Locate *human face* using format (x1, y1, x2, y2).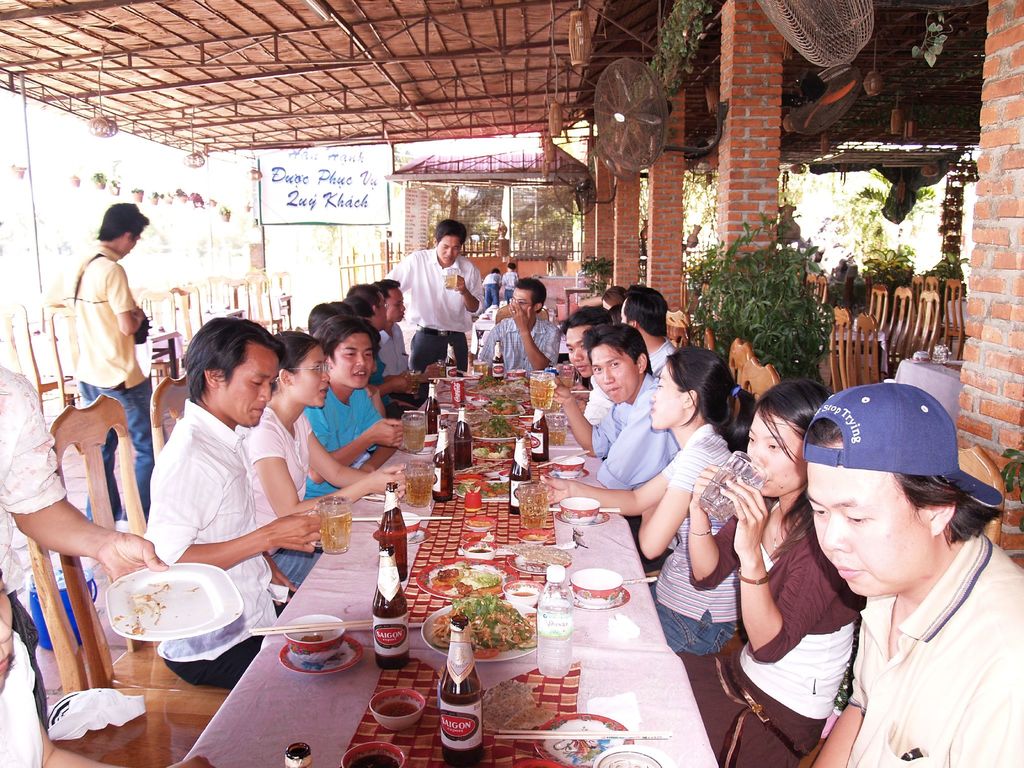
(226, 342, 284, 425).
